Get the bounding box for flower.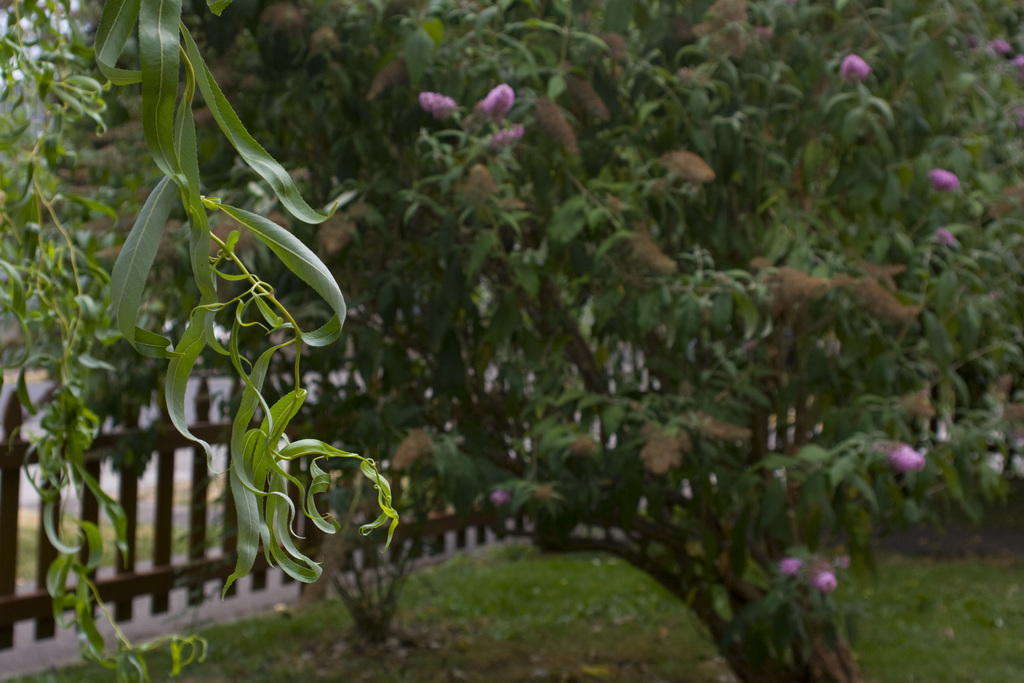
{"x1": 929, "y1": 163, "x2": 956, "y2": 194}.
